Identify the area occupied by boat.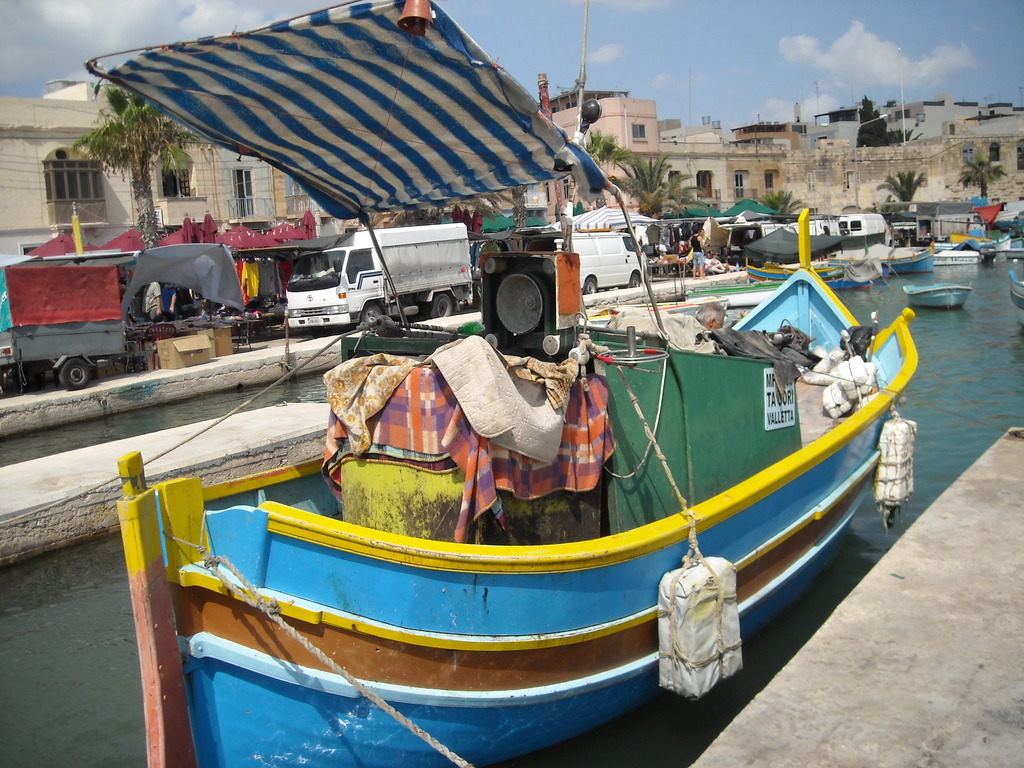
Area: [x1=864, y1=248, x2=933, y2=282].
